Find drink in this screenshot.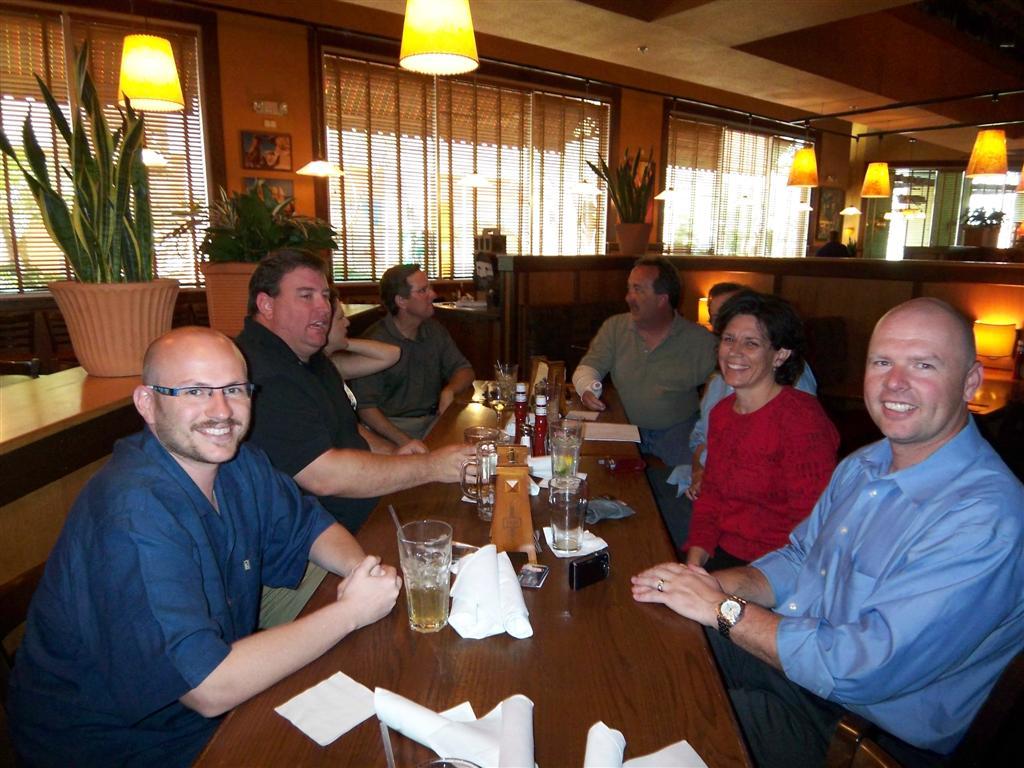
The bounding box for drink is crop(404, 583, 449, 633).
